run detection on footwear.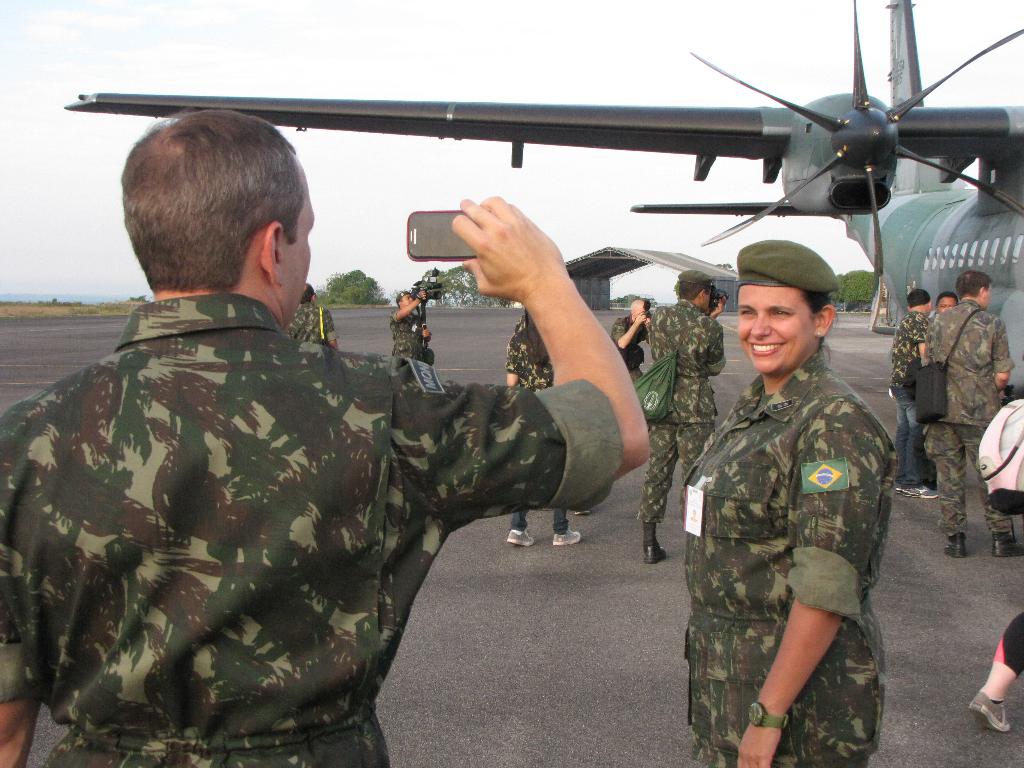
Result: l=942, t=534, r=967, b=561.
